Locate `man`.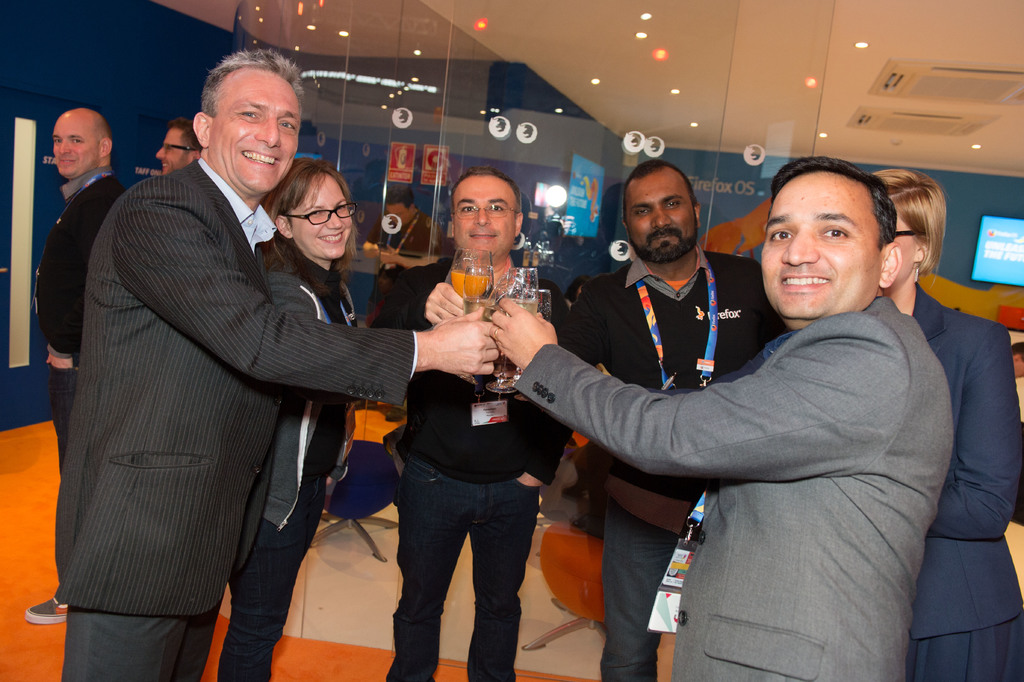
Bounding box: BBox(563, 165, 788, 681).
